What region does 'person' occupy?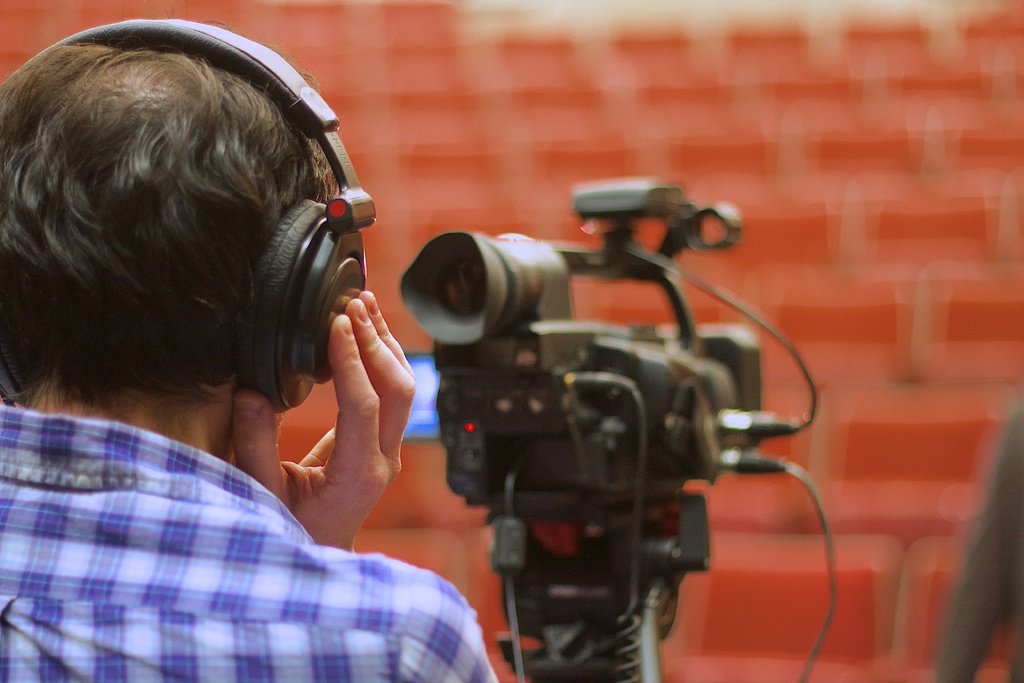
(0, 0, 440, 680).
